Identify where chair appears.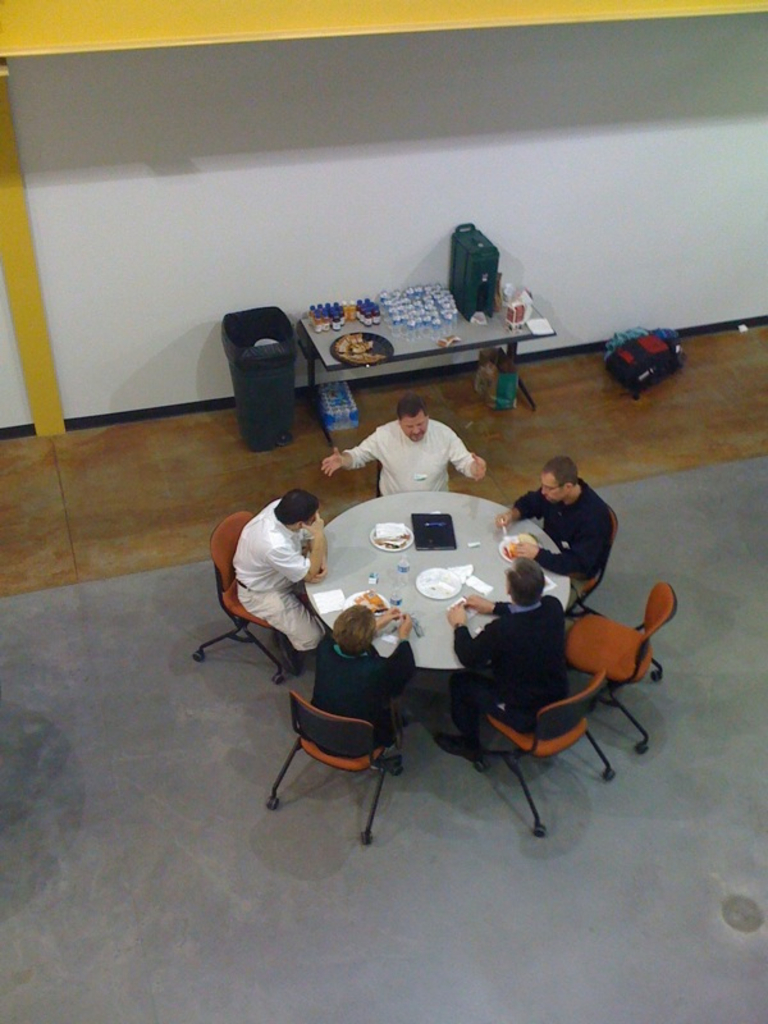
Appears at left=573, top=499, right=628, bottom=607.
